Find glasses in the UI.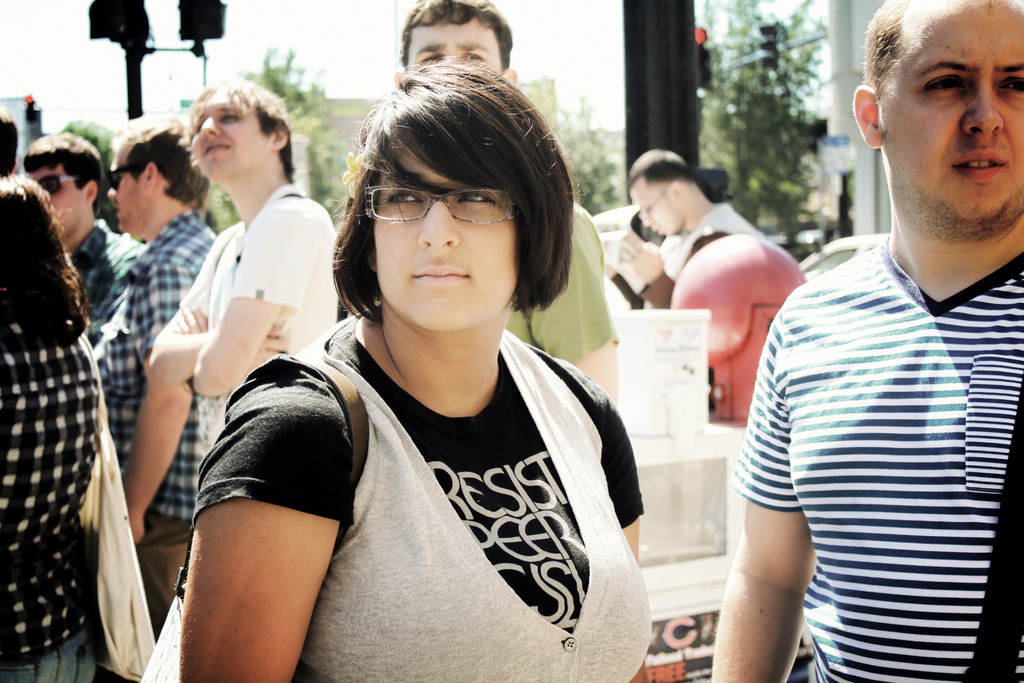
UI element at box(351, 183, 520, 227).
